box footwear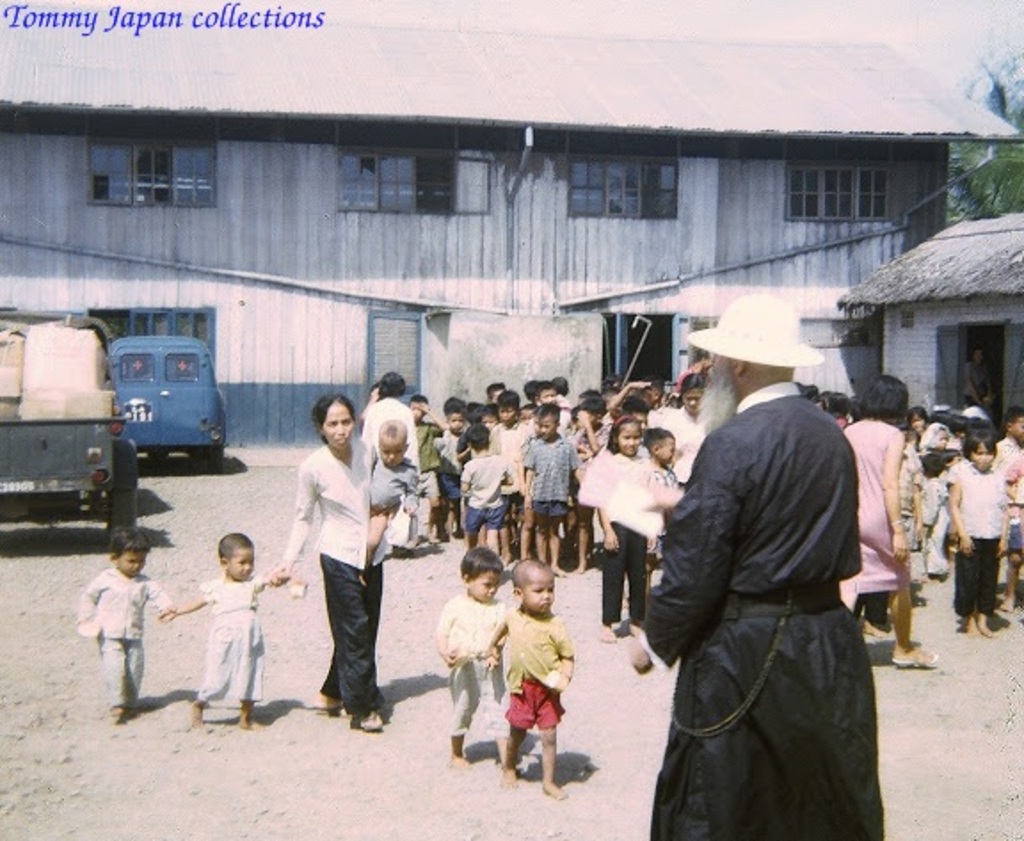
pyautogui.locateOnScreen(884, 635, 940, 669)
